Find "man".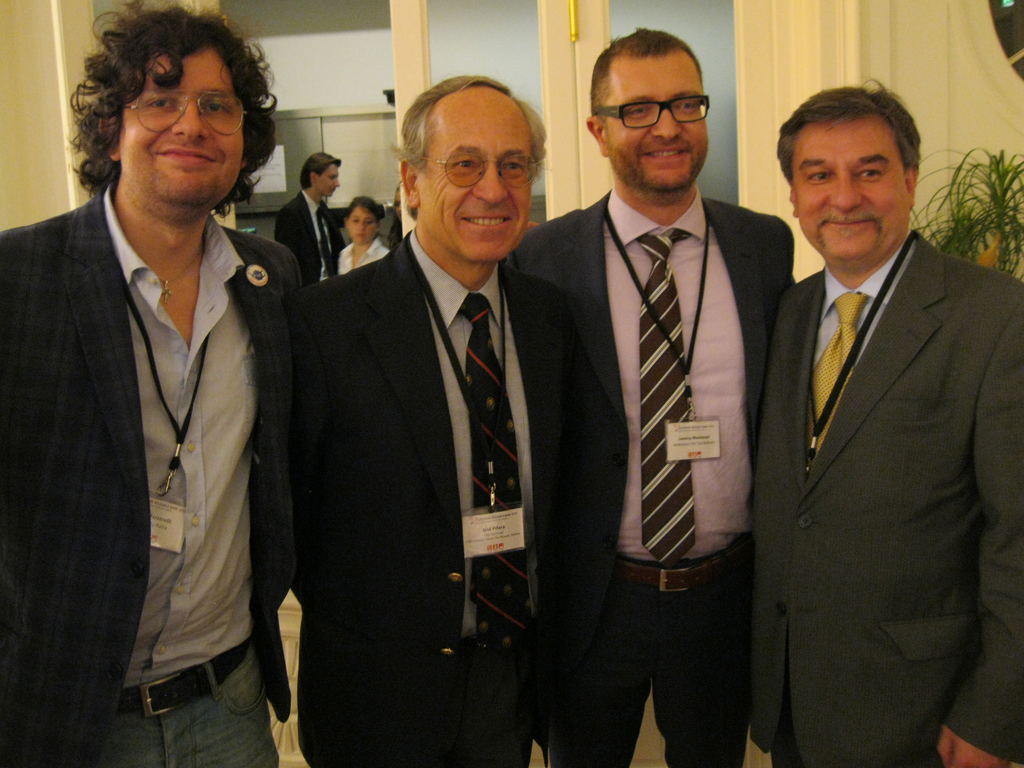
<region>503, 29, 796, 767</region>.
